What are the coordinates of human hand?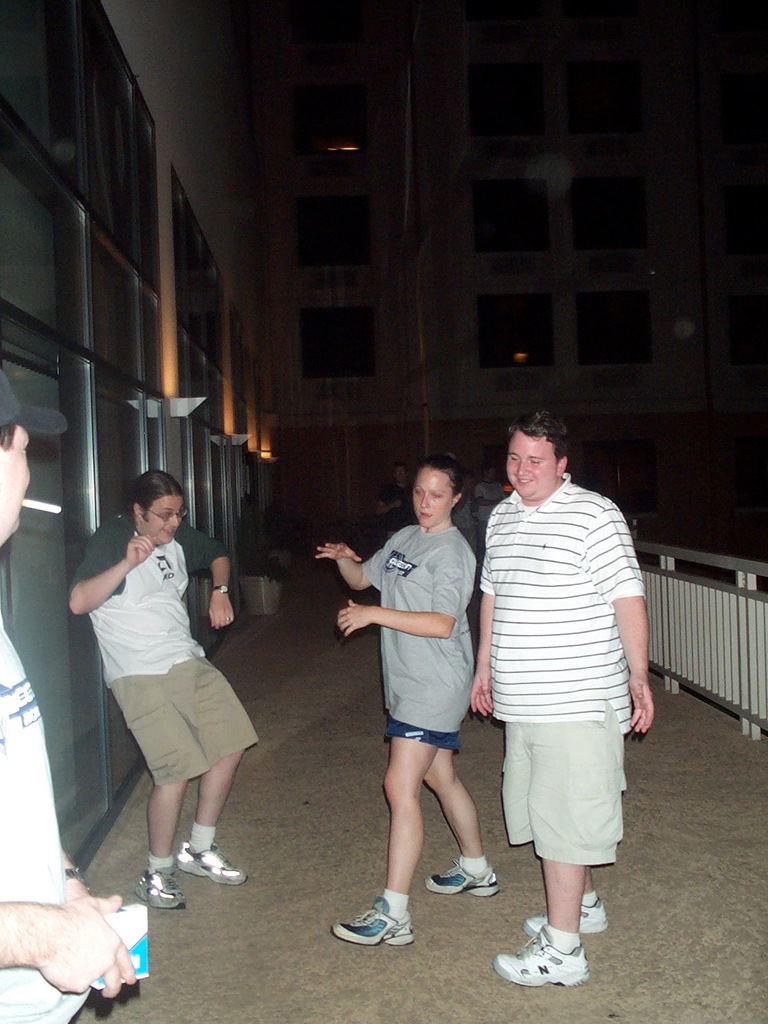
pyautogui.locateOnScreen(465, 666, 490, 718).
